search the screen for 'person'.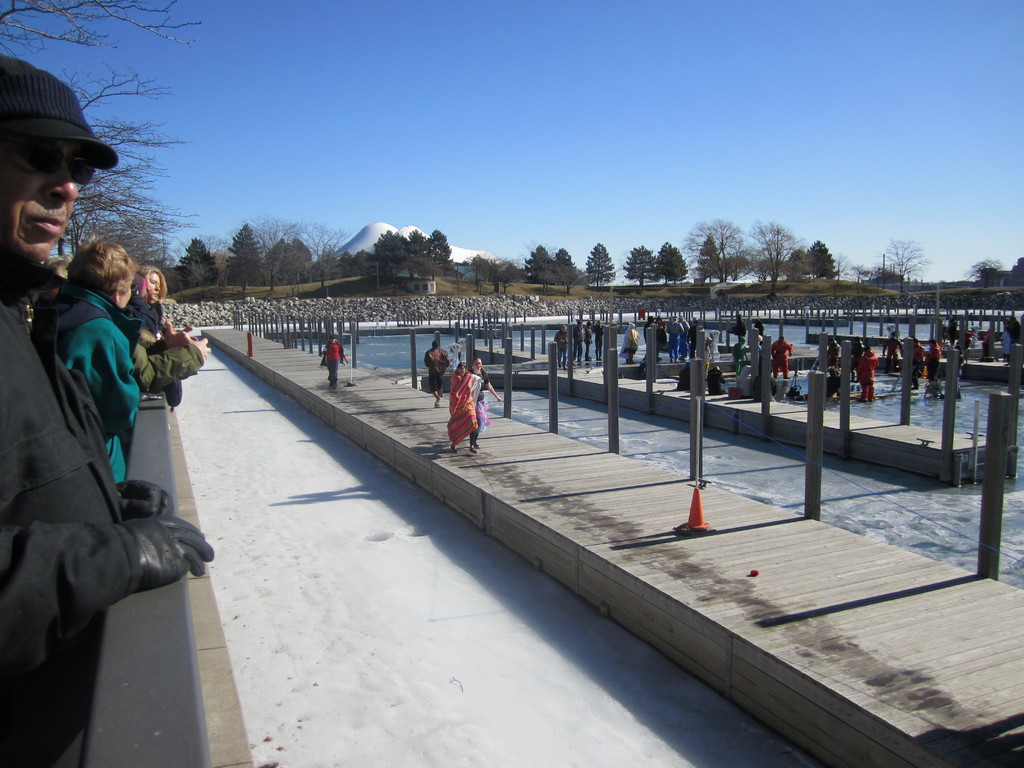
Found at x1=583 y1=314 x2=591 y2=361.
